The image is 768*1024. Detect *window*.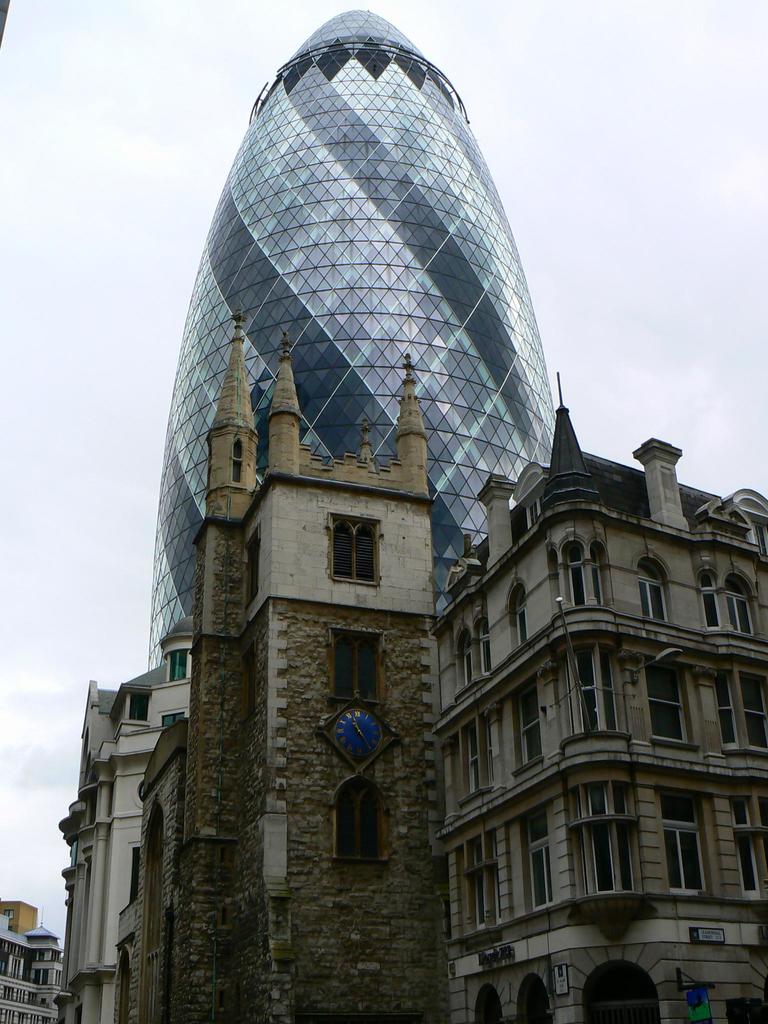
Detection: <region>516, 599, 527, 648</region>.
